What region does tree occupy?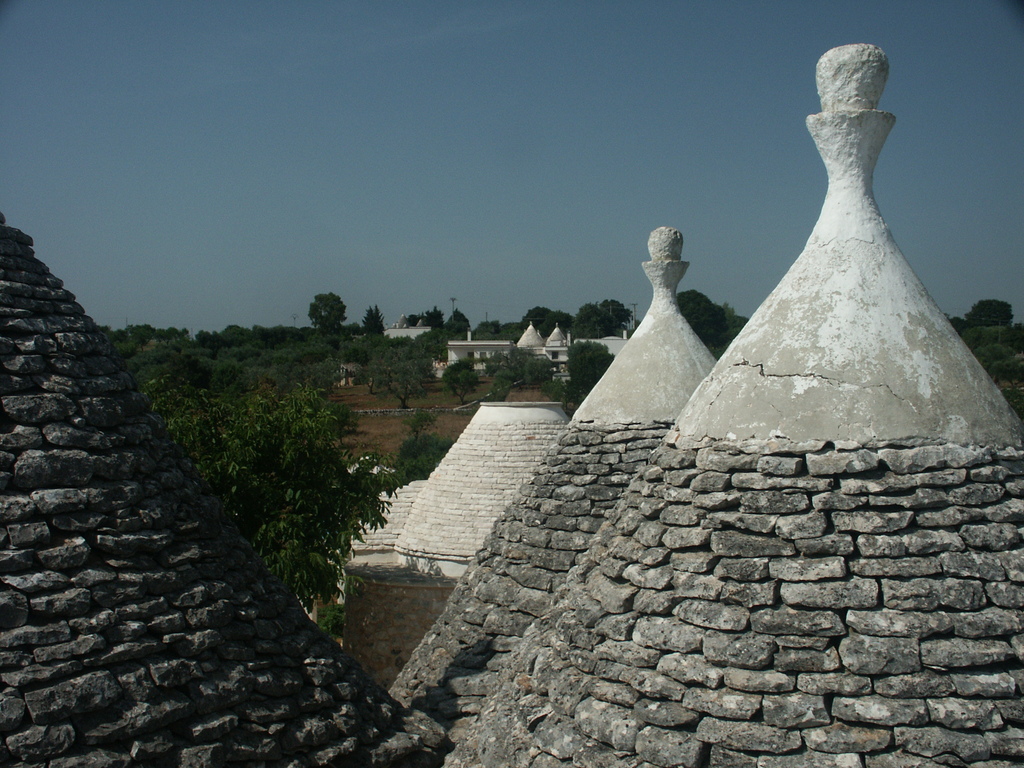
{"left": 364, "top": 301, "right": 387, "bottom": 336}.
